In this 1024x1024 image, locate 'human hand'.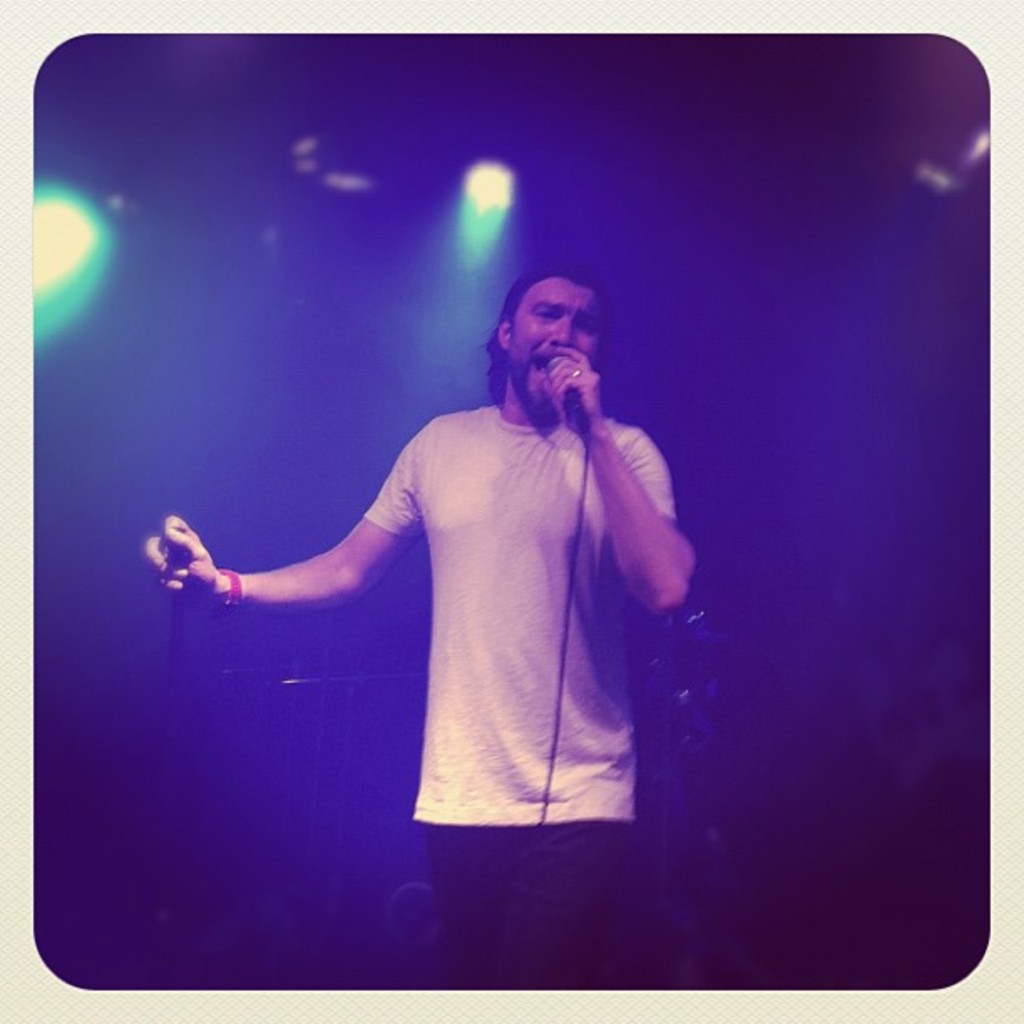
Bounding box: pyautogui.locateOnScreen(539, 346, 604, 433).
